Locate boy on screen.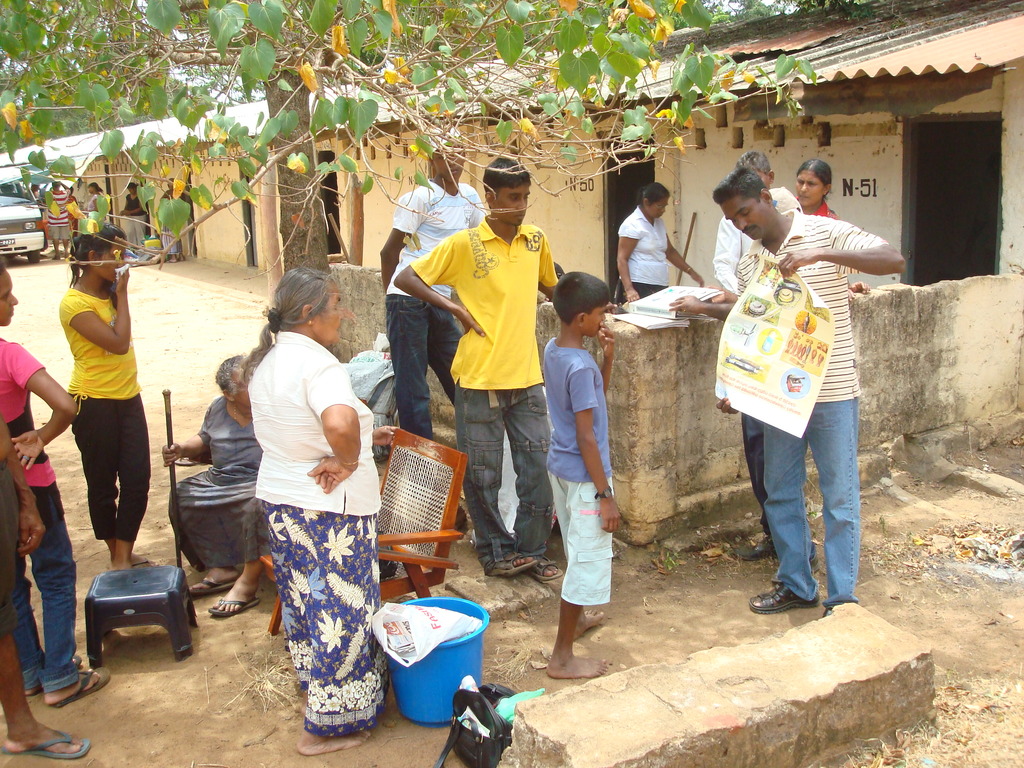
On screen at (x1=527, y1=269, x2=621, y2=689).
